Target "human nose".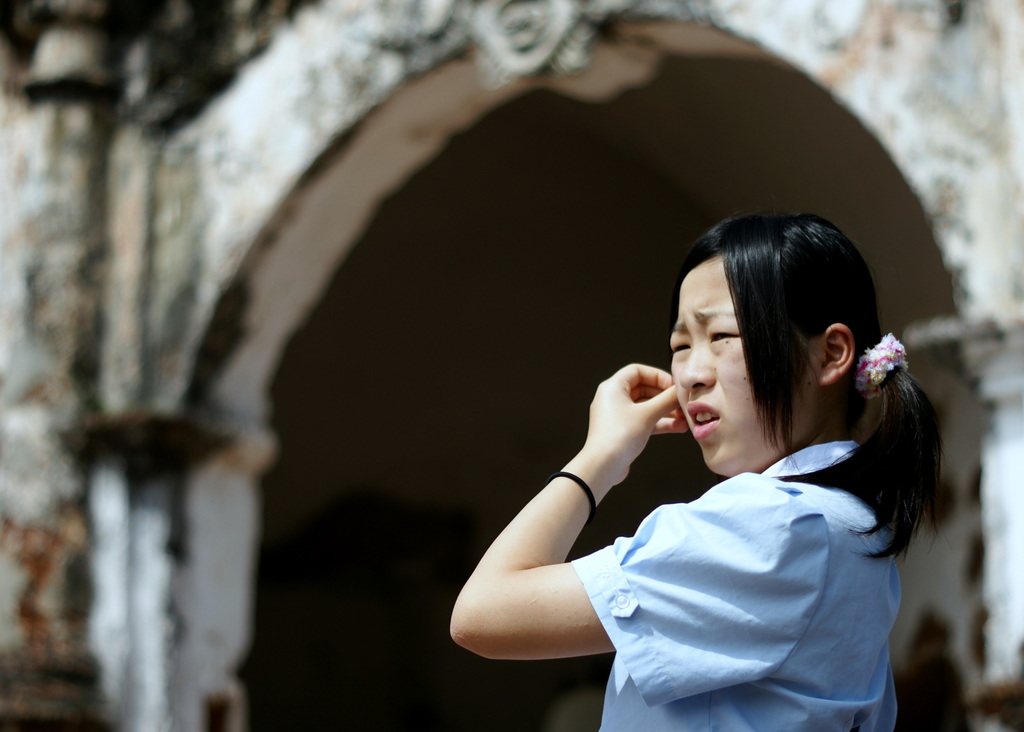
Target region: pyautogui.locateOnScreen(676, 339, 716, 393).
